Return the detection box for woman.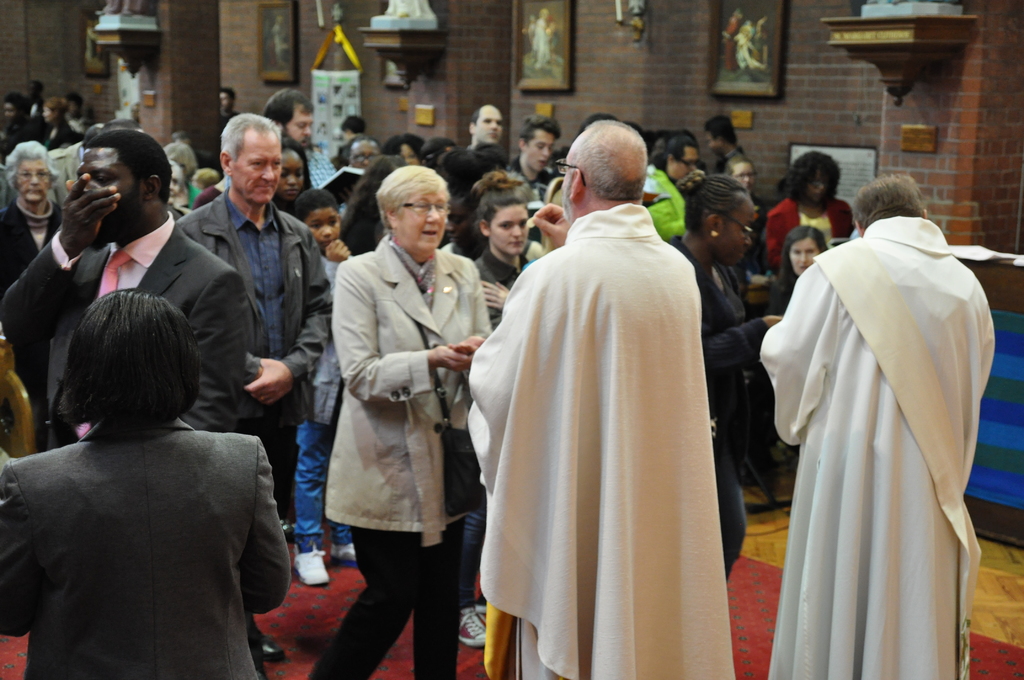
x1=764, y1=150, x2=857, y2=275.
